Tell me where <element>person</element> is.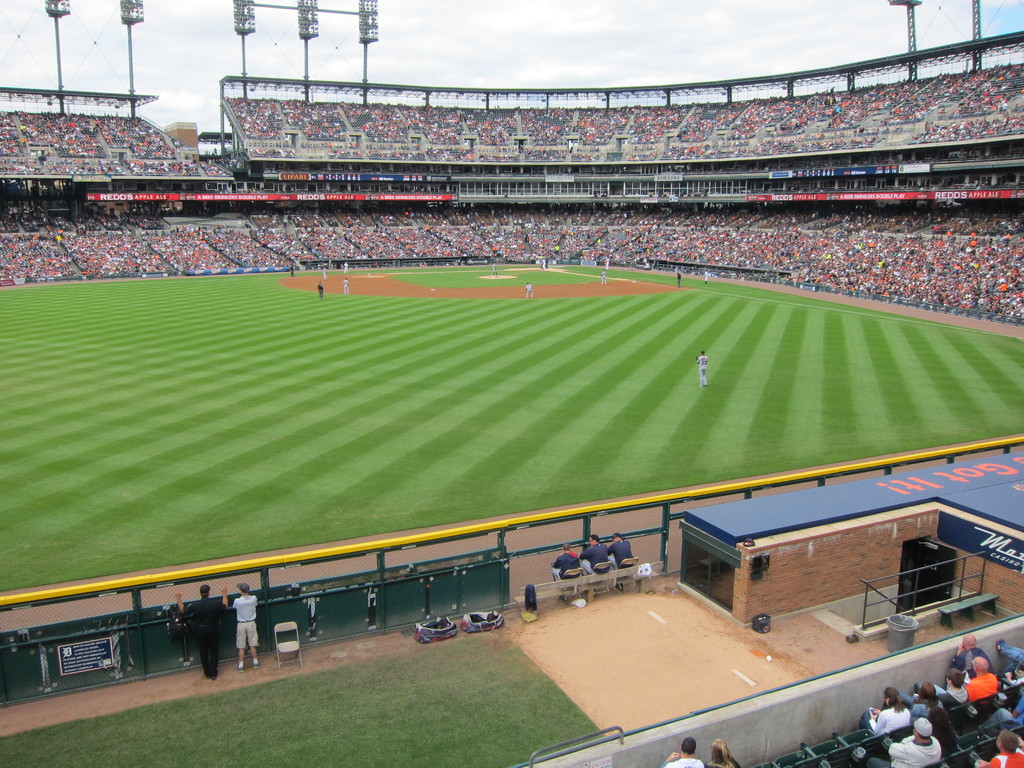
<element>person</element> is at (left=663, top=736, right=700, bottom=767).
